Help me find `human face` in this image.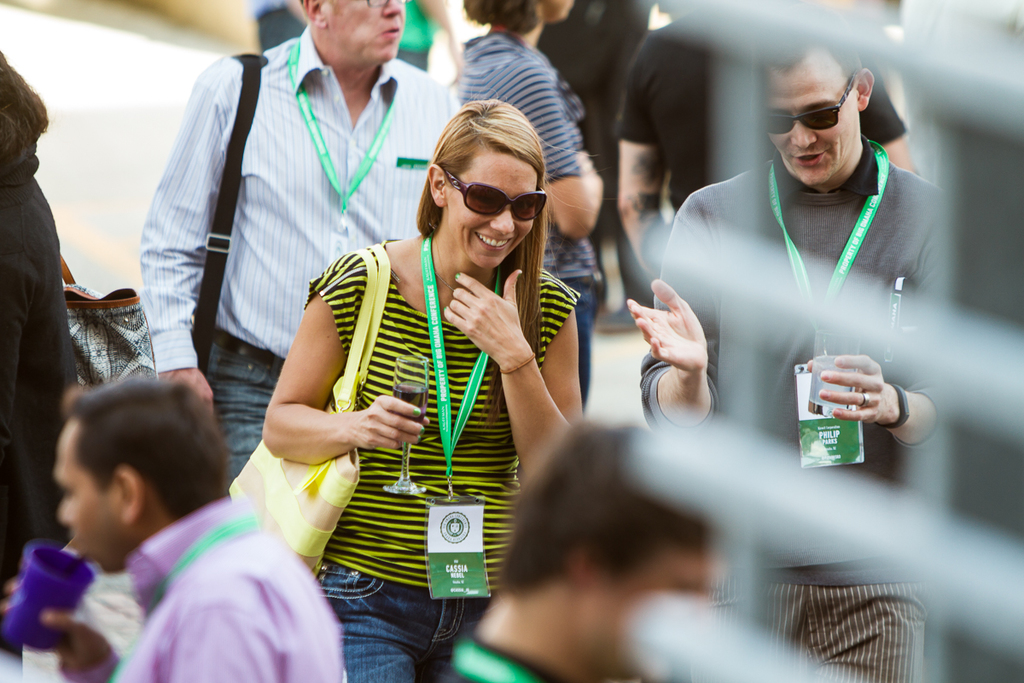
Found it: select_region(539, 0, 581, 32).
